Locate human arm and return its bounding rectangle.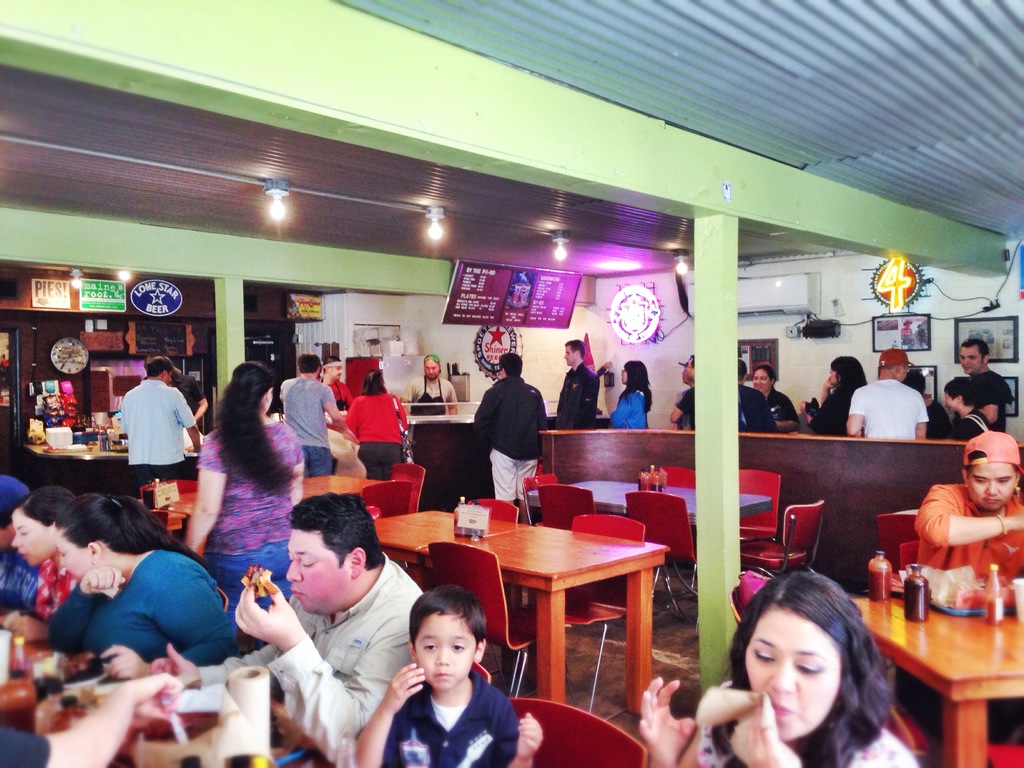
l=184, t=433, r=234, b=558.
